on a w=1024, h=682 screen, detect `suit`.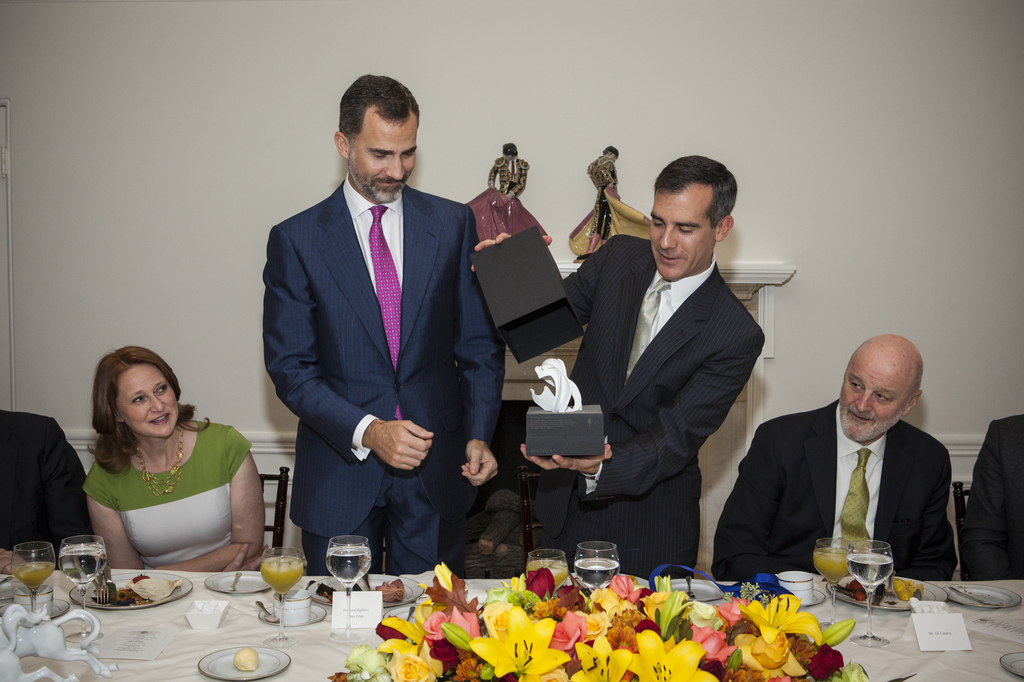
detection(714, 400, 961, 580).
